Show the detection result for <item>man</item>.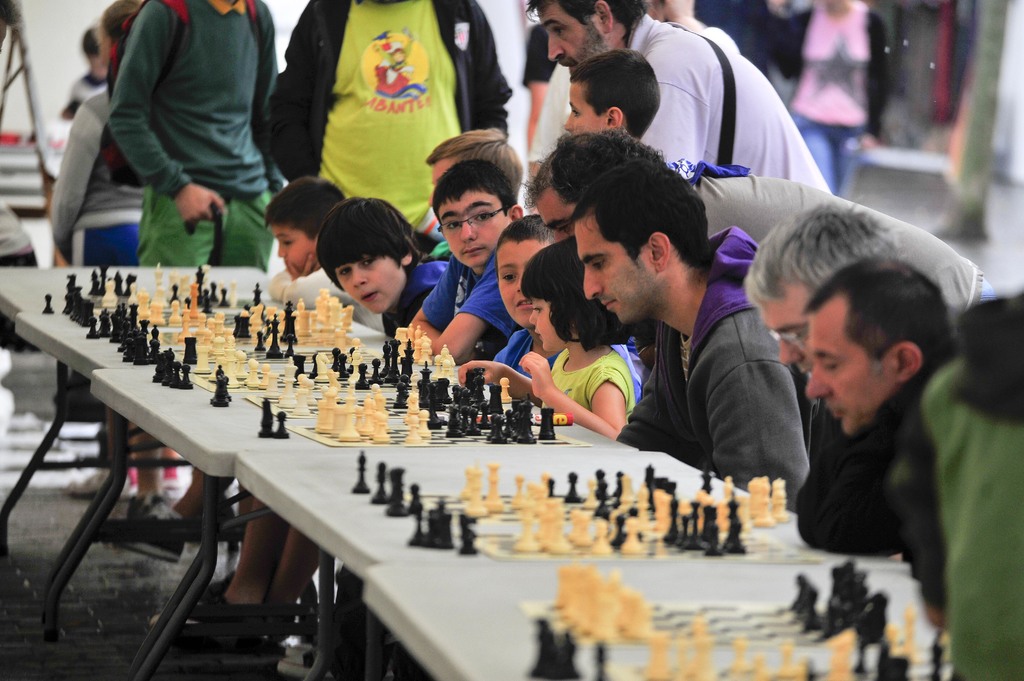
x1=803 y1=257 x2=962 y2=623.
